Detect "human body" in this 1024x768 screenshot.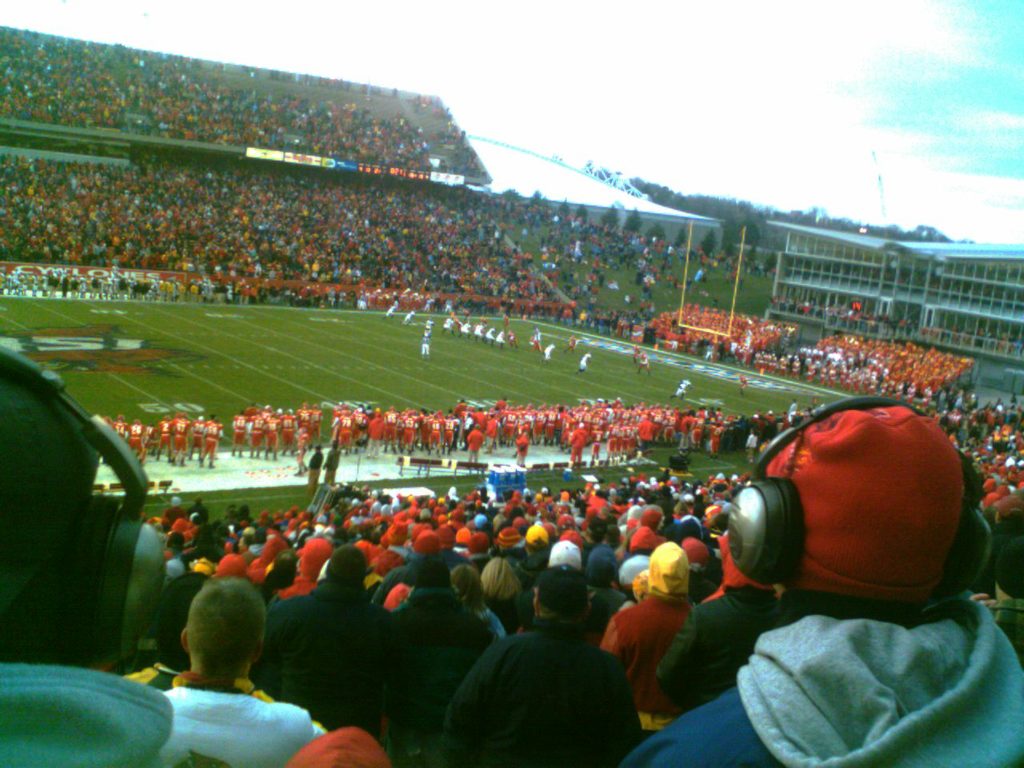
Detection: 422/336/430/354.
